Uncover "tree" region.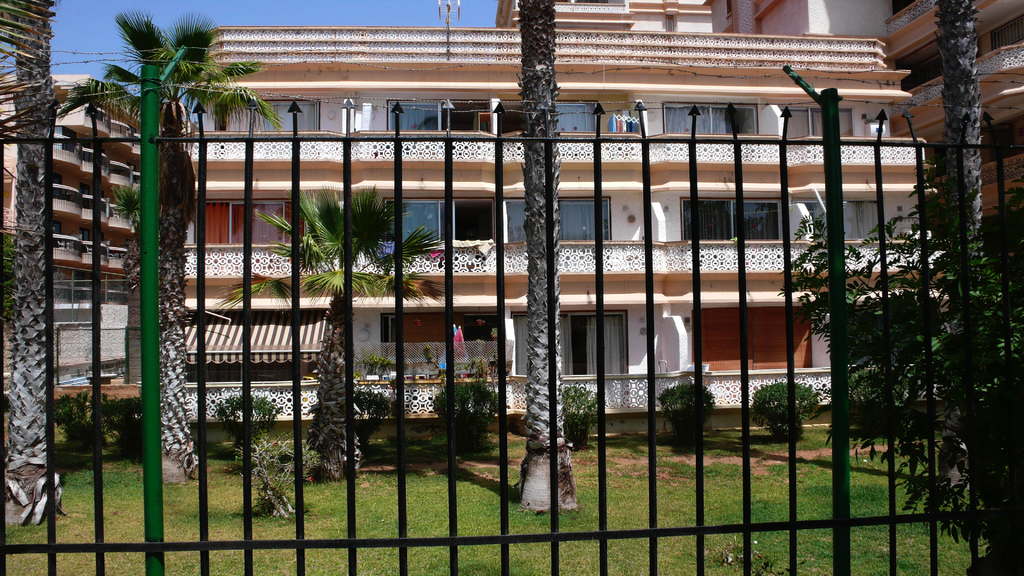
Uncovered: {"left": 0, "top": 237, "right": 26, "bottom": 431}.
